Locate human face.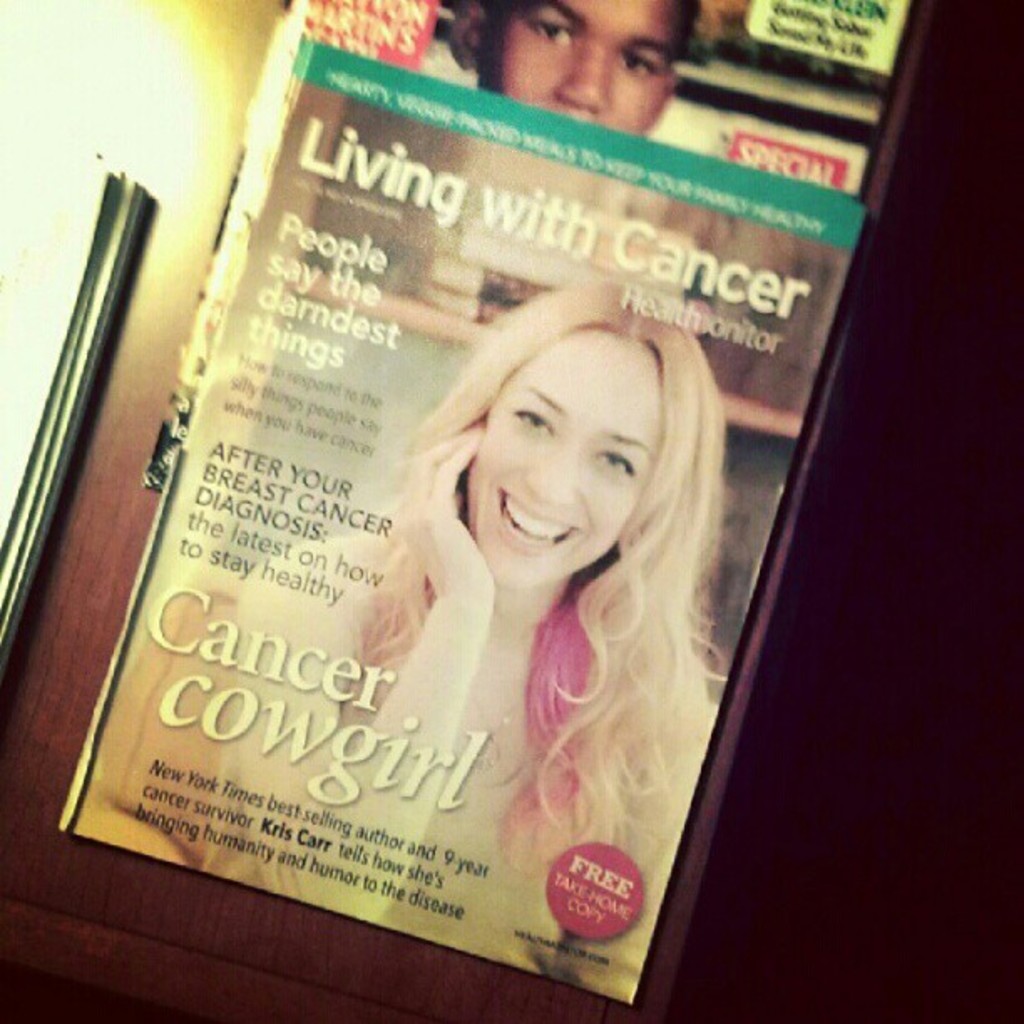
Bounding box: [left=485, top=0, right=688, bottom=136].
